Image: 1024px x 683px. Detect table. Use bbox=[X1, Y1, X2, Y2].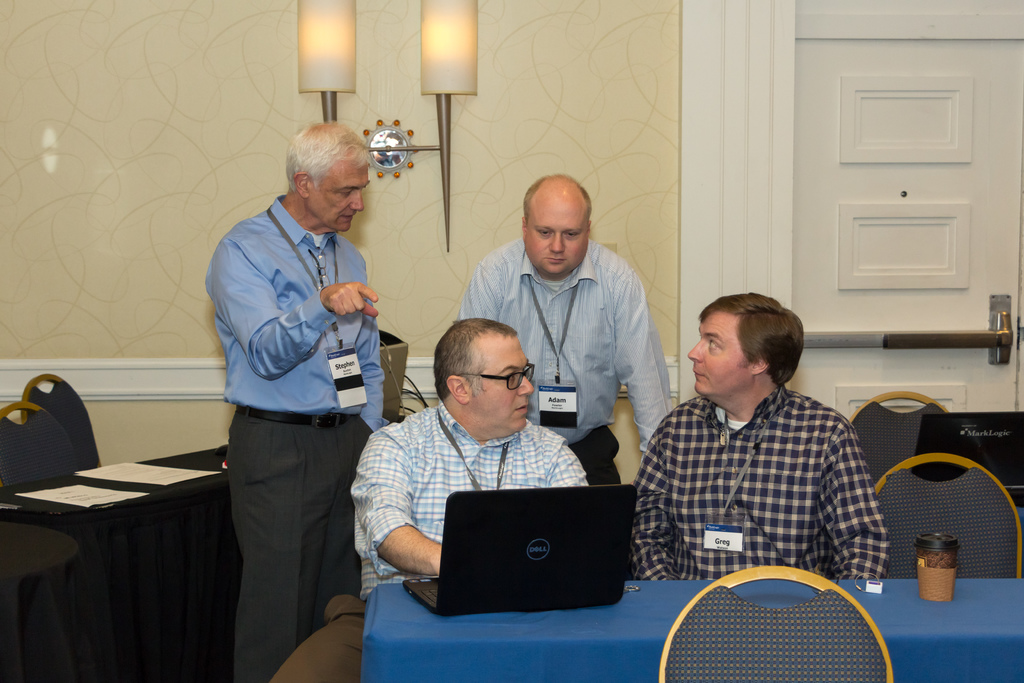
bbox=[0, 441, 241, 682].
